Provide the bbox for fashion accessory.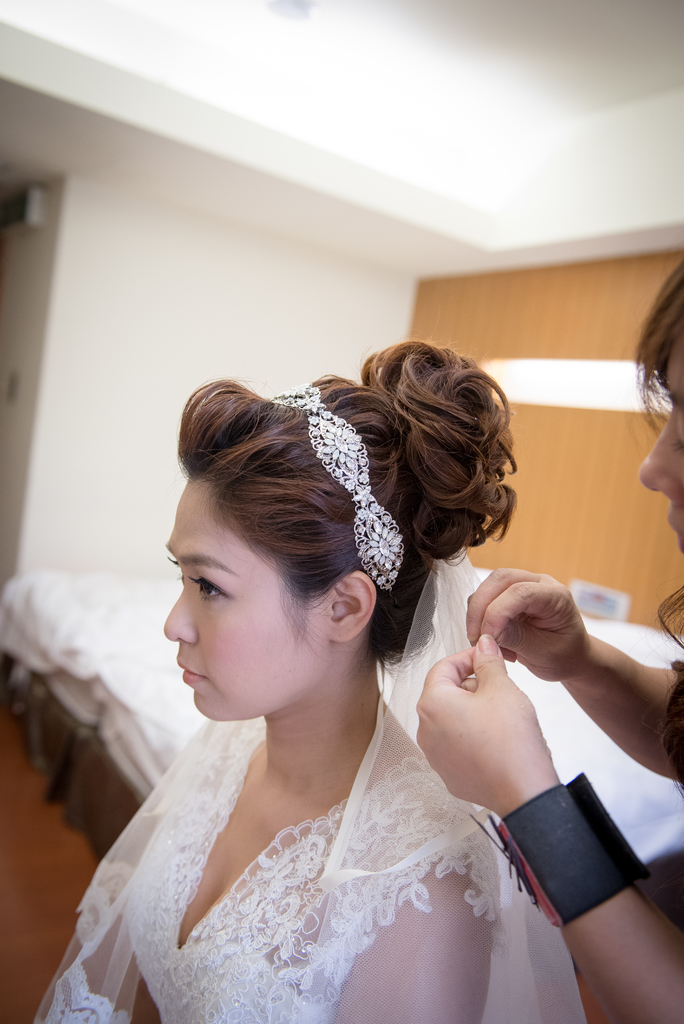
select_region(266, 383, 404, 598).
